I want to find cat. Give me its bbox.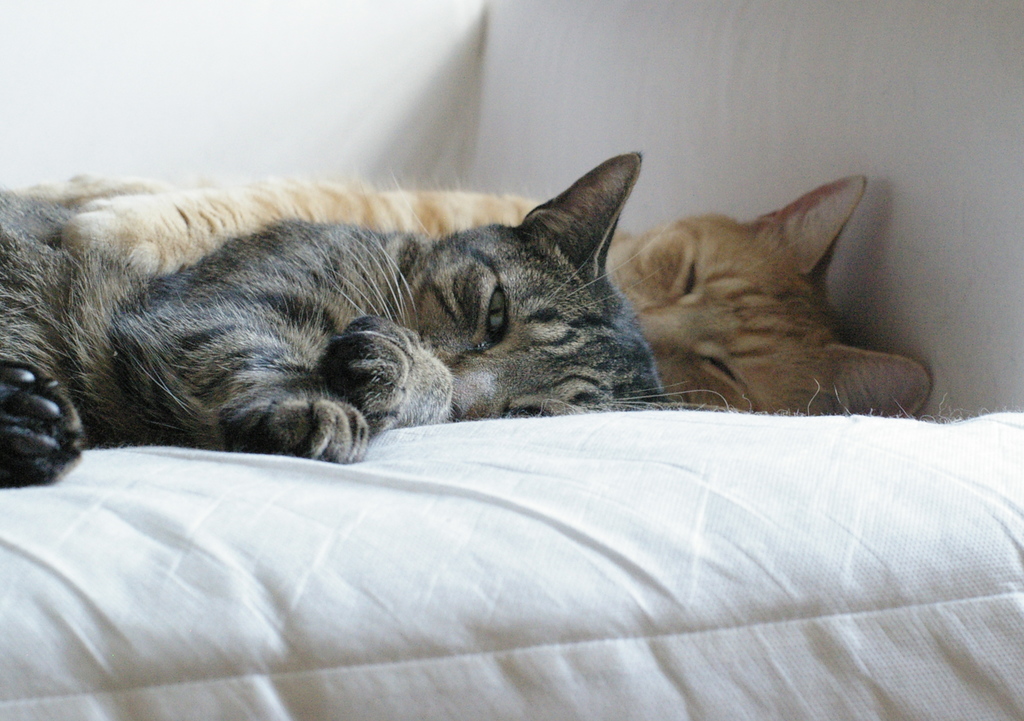
select_region(13, 170, 929, 419).
